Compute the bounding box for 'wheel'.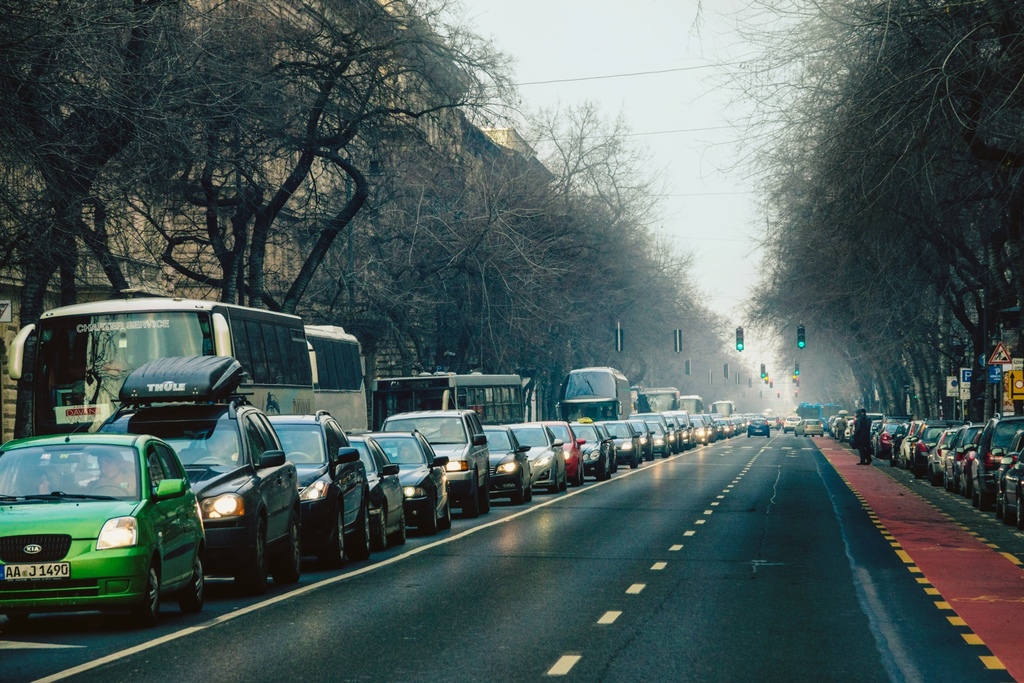
x1=578, y1=466, x2=584, y2=483.
